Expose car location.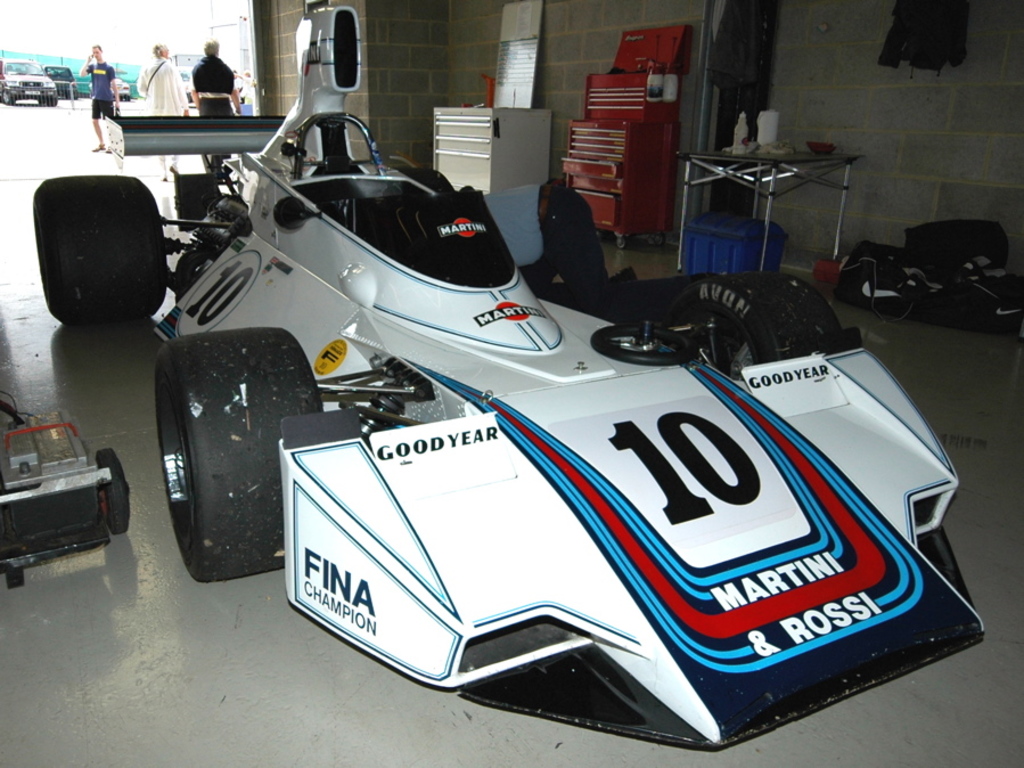
Exposed at BBox(32, 108, 986, 752).
